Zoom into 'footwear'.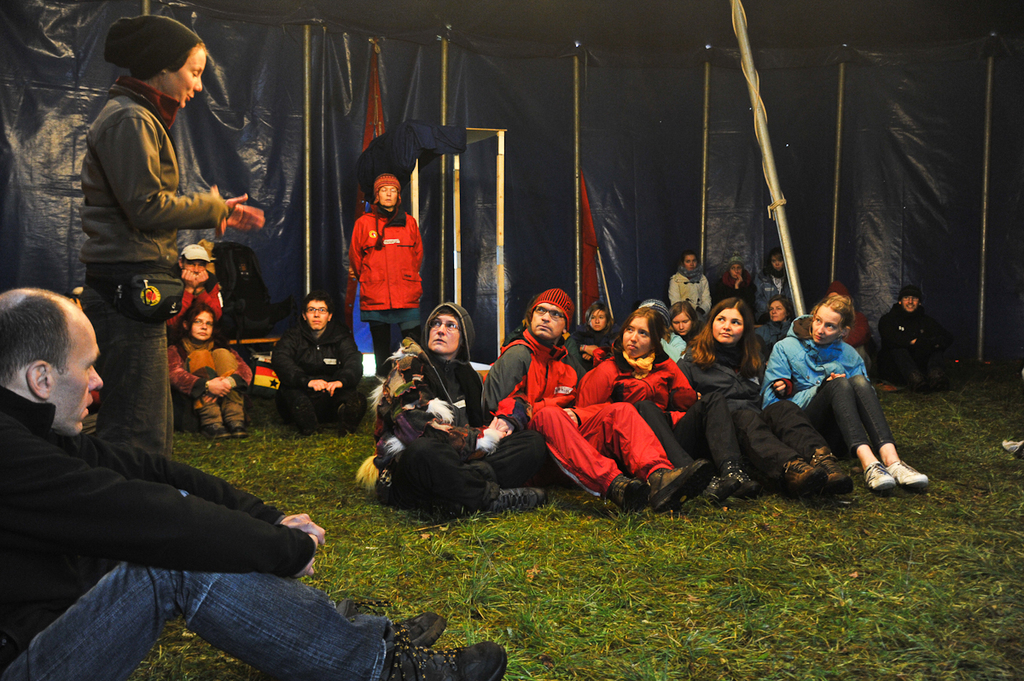
Zoom target: <region>488, 480, 544, 515</region>.
